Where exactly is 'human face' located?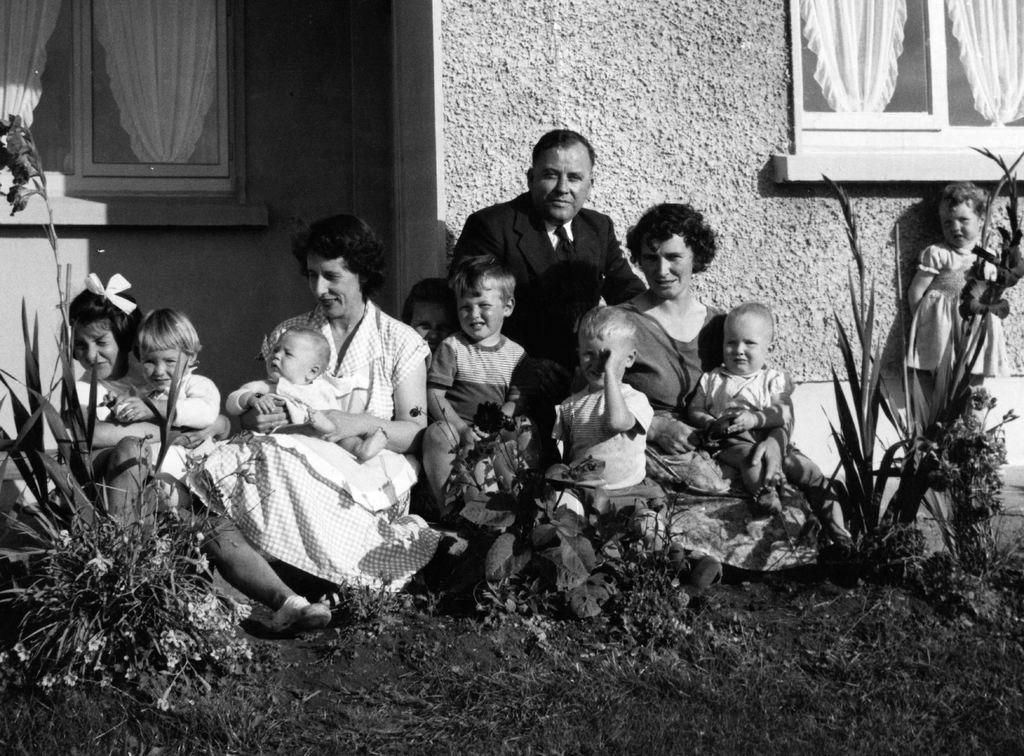
Its bounding box is 941/206/979/242.
